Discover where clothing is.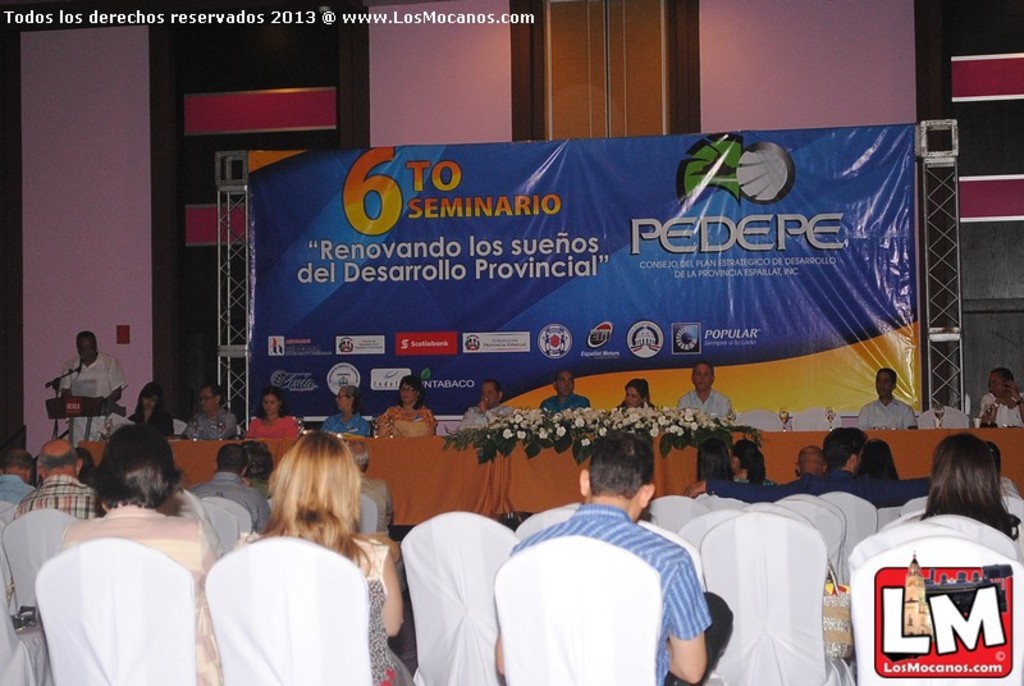
Discovered at 186/468/278/543.
